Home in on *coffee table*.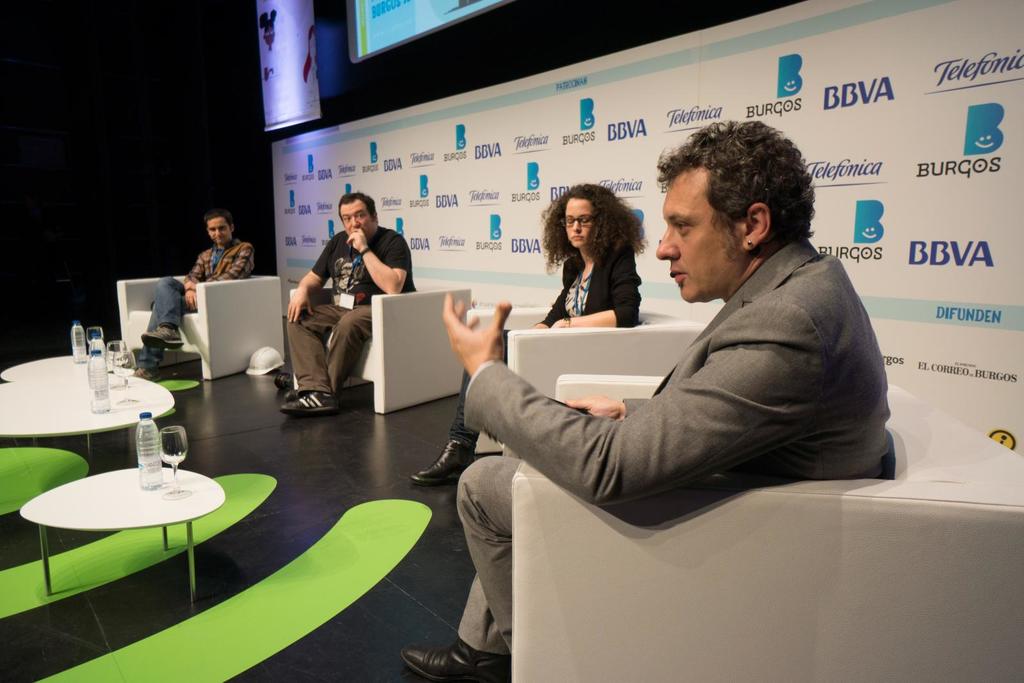
Homed in at [0, 373, 172, 452].
